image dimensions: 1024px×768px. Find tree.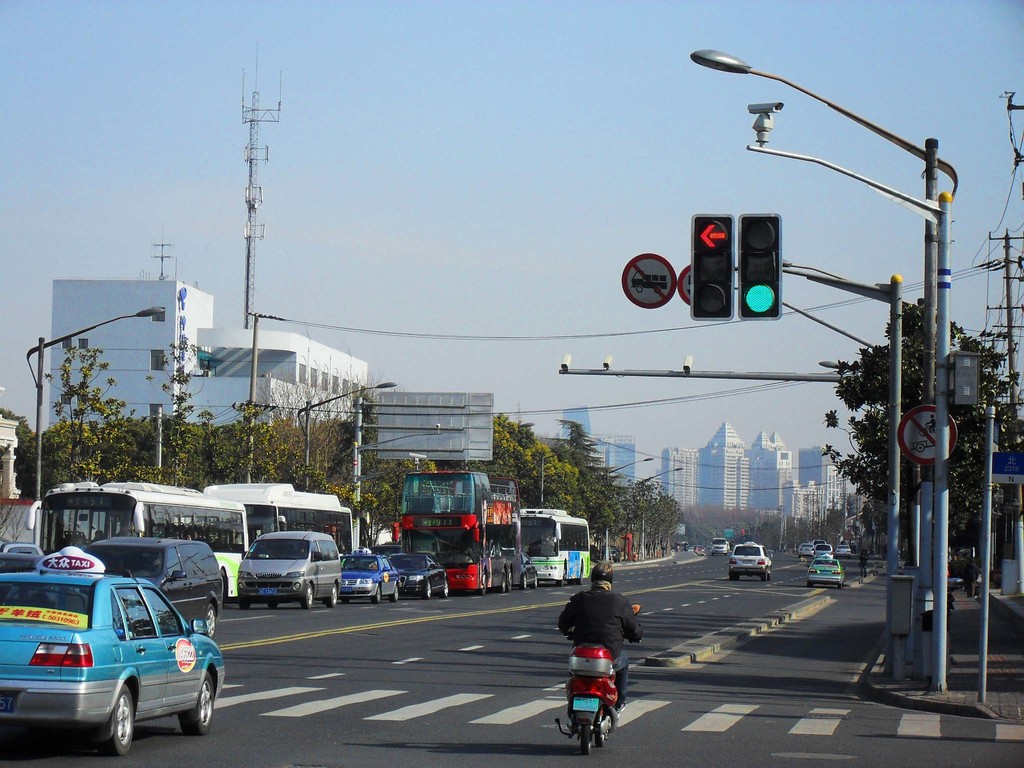
crop(515, 419, 556, 494).
